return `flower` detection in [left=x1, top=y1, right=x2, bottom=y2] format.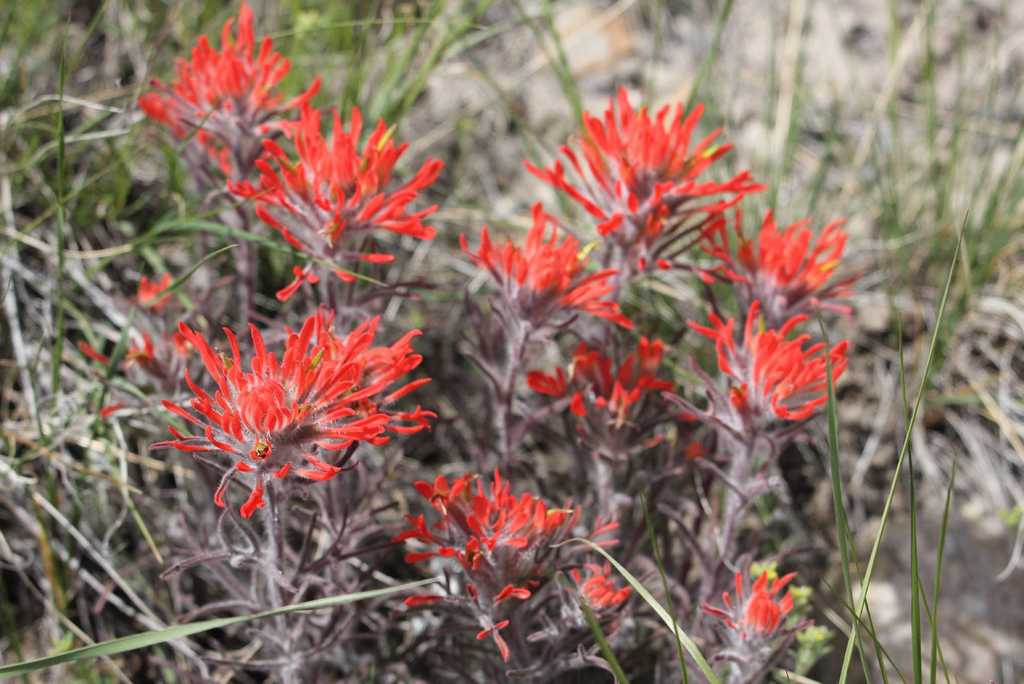
[left=700, top=565, right=815, bottom=645].
